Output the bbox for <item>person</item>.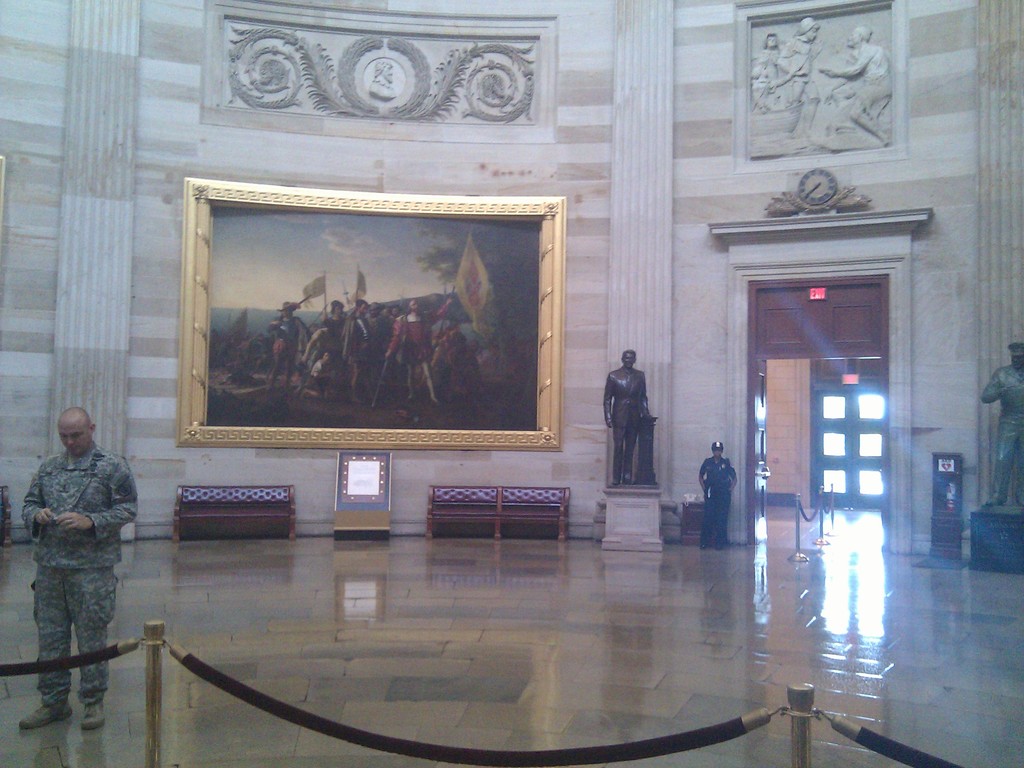
crop(977, 340, 1023, 515).
